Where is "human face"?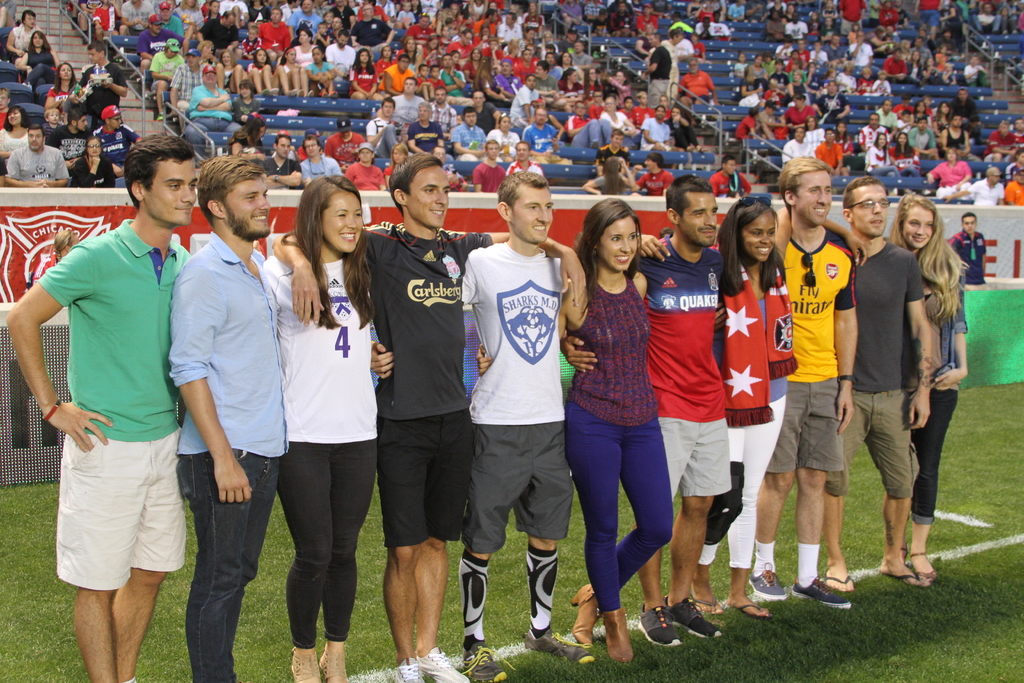
crop(368, 7, 373, 13).
